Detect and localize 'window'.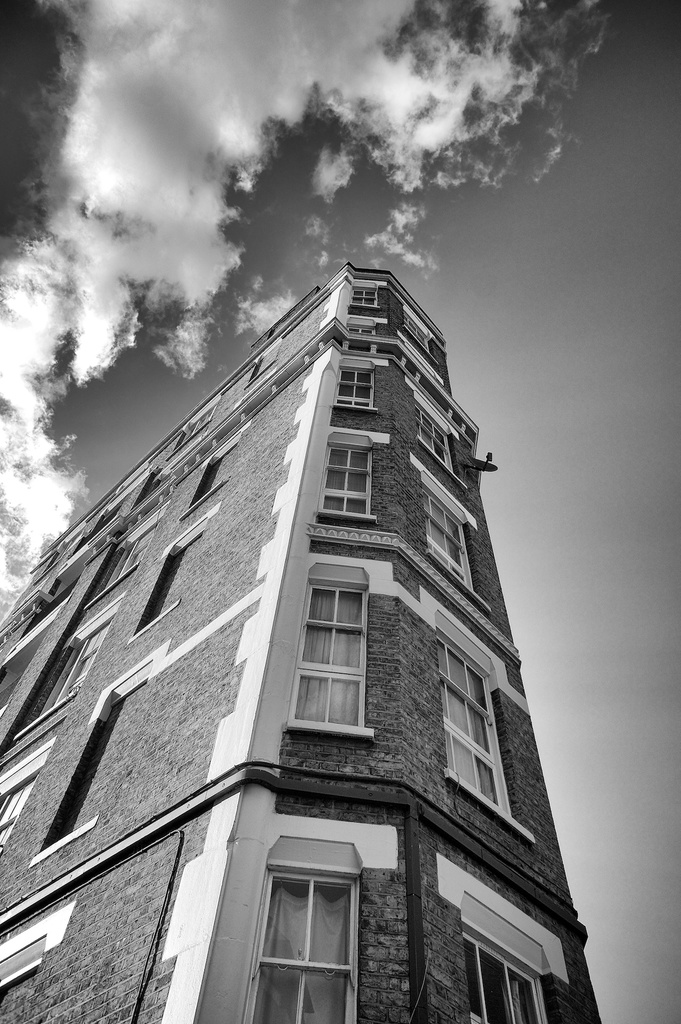
Localized at bbox=(83, 496, 174, 608).
